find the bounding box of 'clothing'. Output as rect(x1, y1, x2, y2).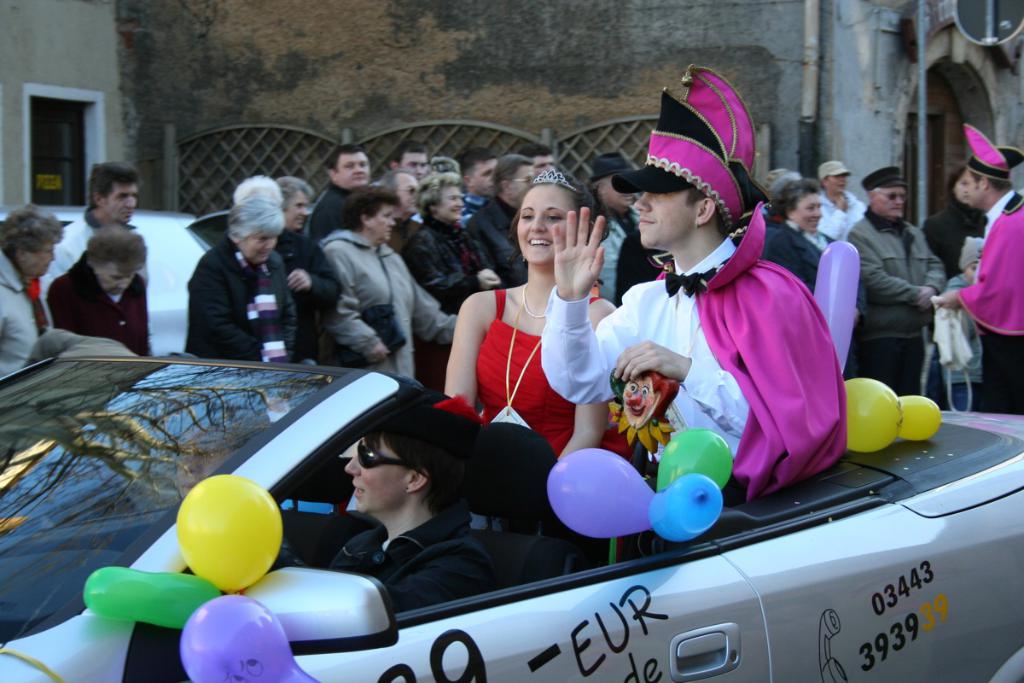
rect(437, 219, 496, 303).
